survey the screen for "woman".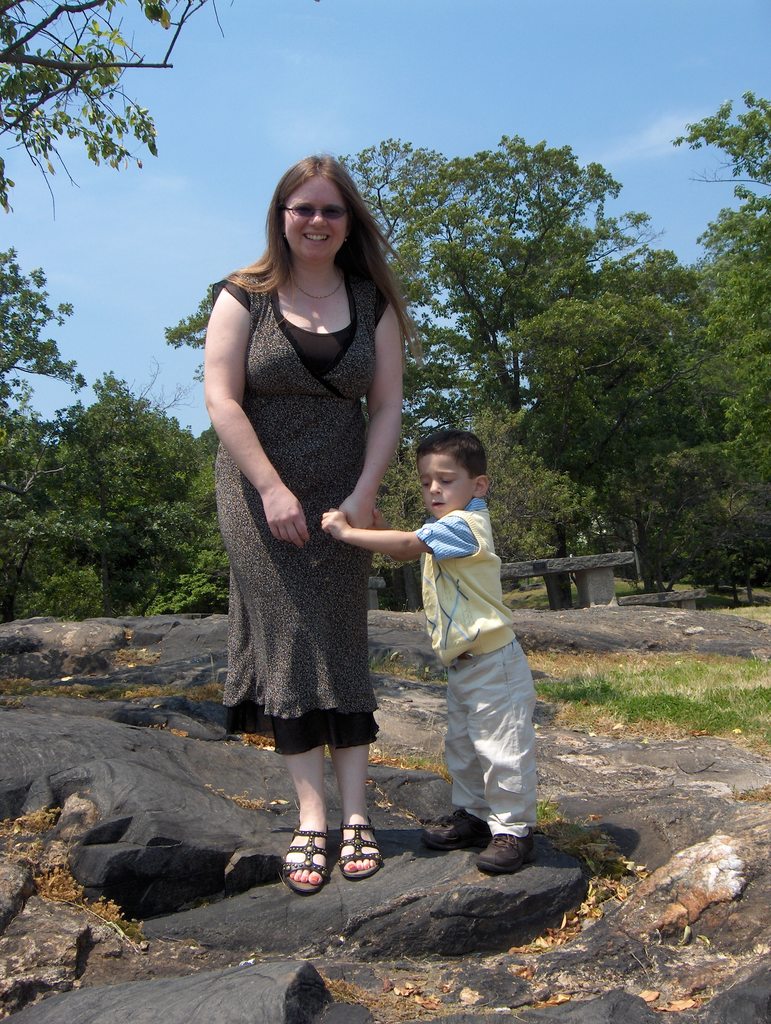
Survey found: detection(202, 114, 426, 853).
